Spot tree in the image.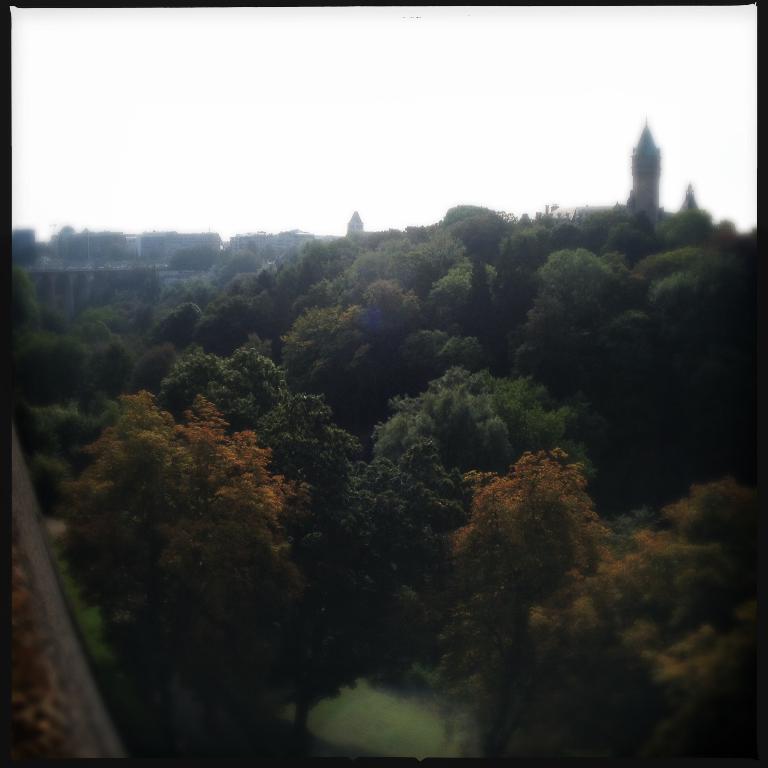
tree found at (253, 221, 521, 446).
